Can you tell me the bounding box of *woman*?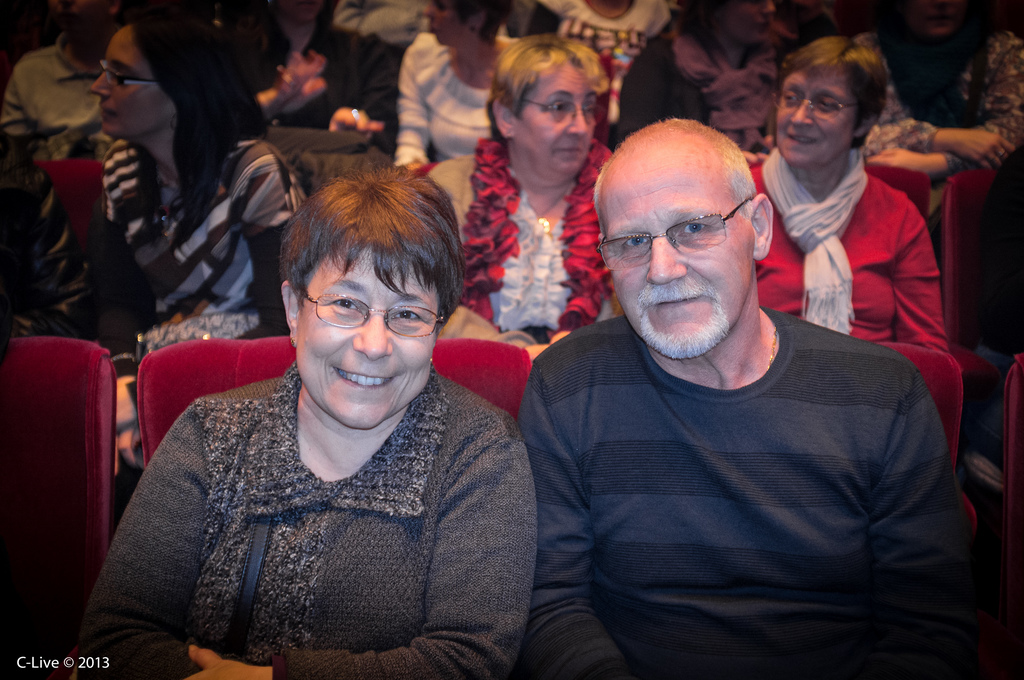
x1=426 y1=34 x2=610 y2=364.
